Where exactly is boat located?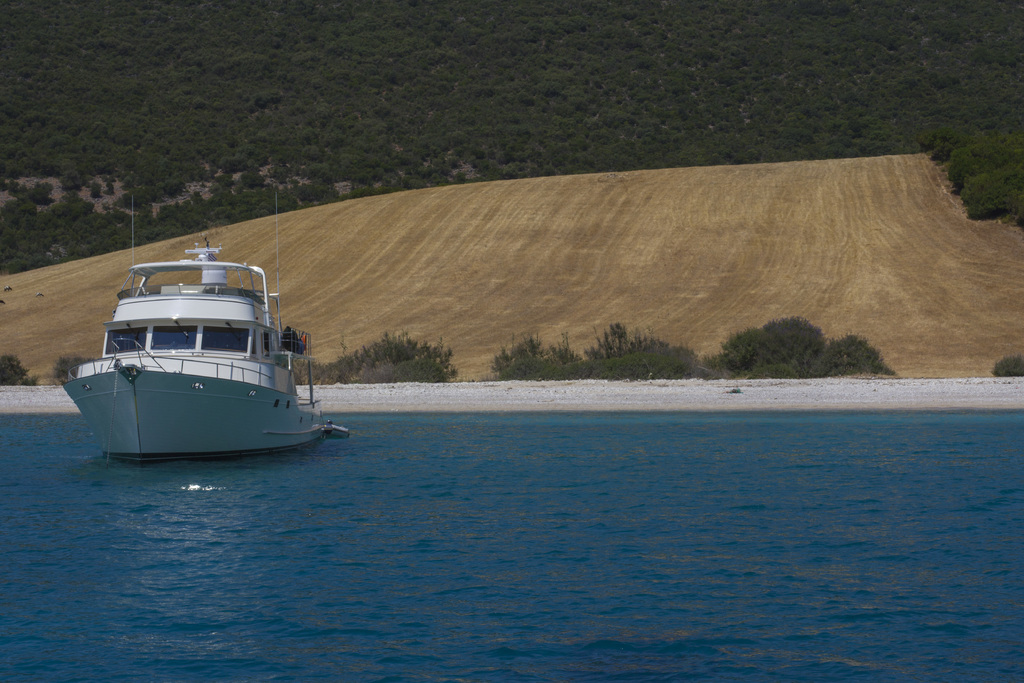
Its bounding box is 51, 243, 346, 474.
